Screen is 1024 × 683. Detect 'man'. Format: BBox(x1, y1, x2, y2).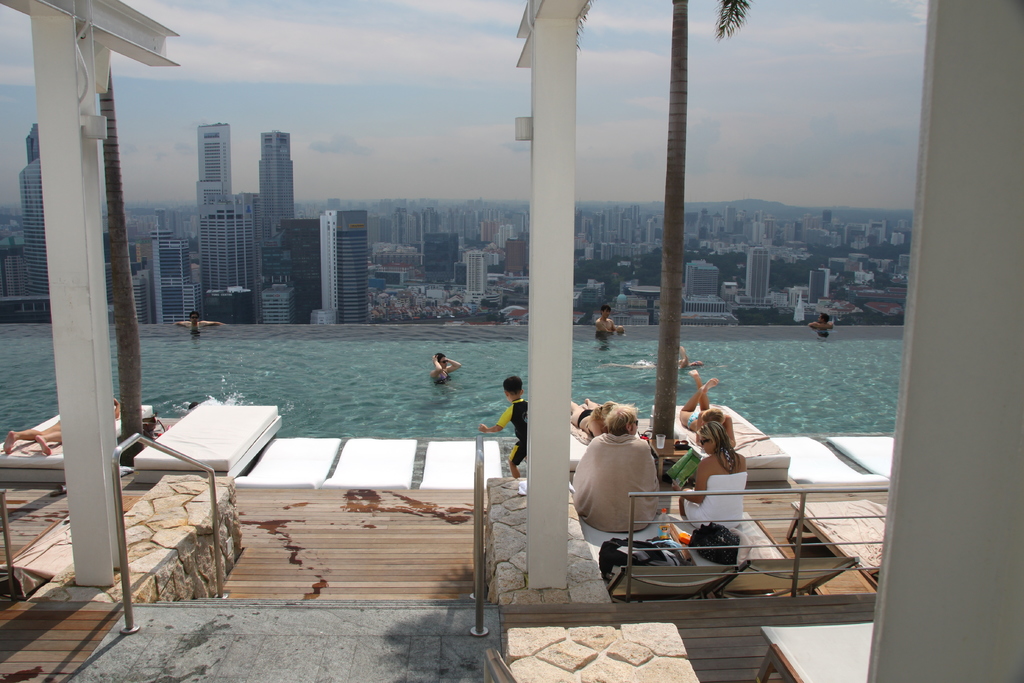
BBox(597, 306, 615, 330).
